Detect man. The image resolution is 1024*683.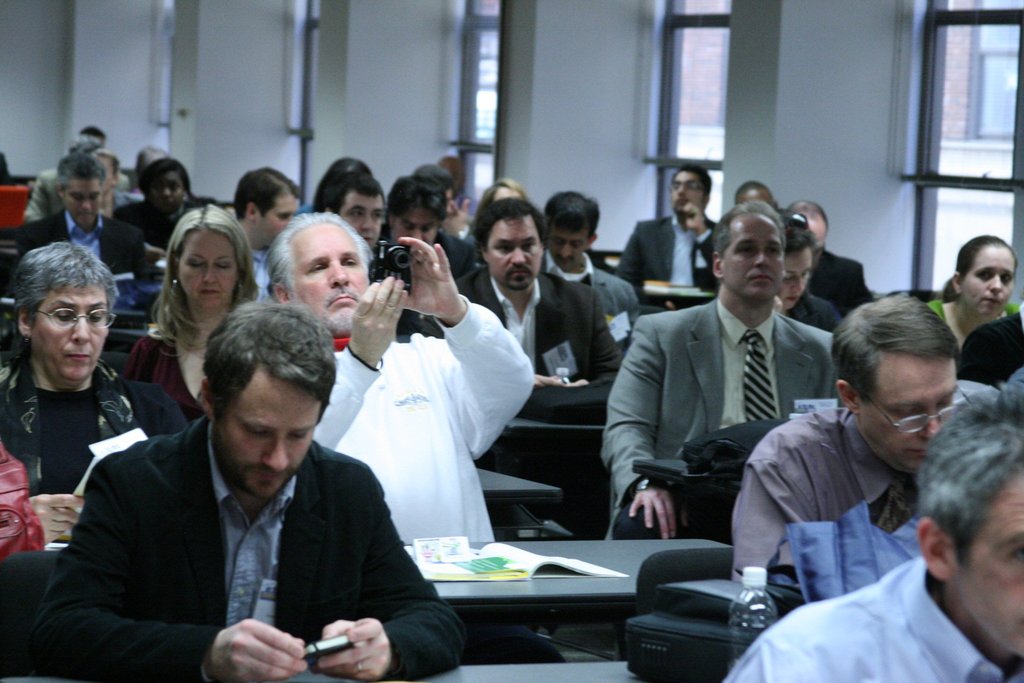
[600, 198, 839, 543].
